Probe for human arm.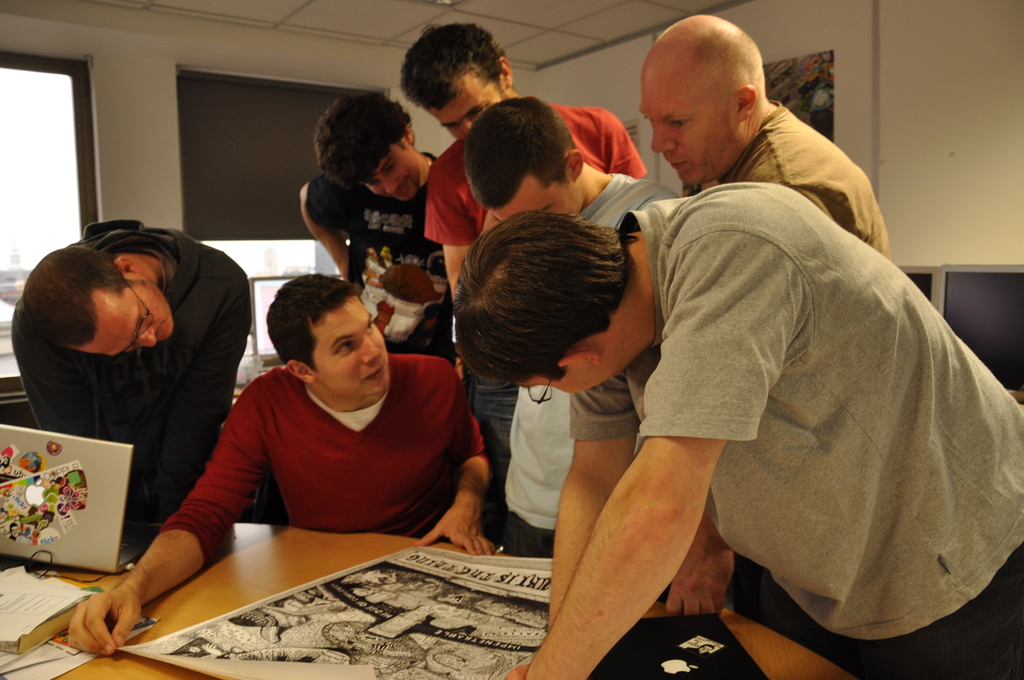
Probe result: box(408, 353, 508, 550).
